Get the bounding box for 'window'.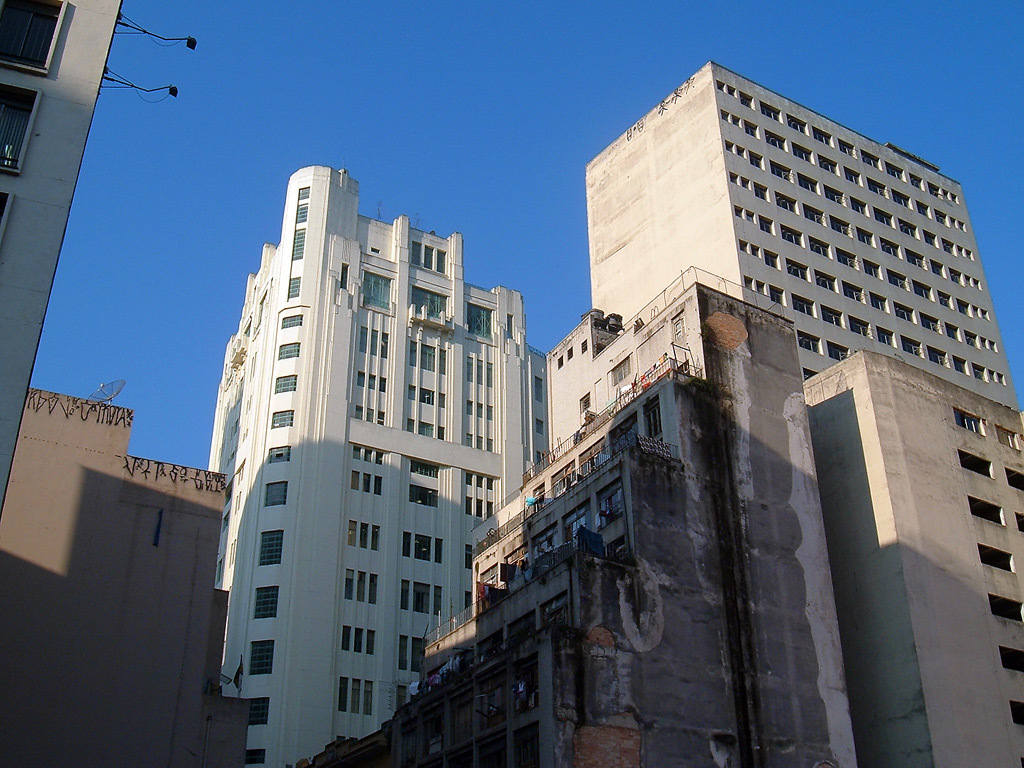
248 641 272 676.
